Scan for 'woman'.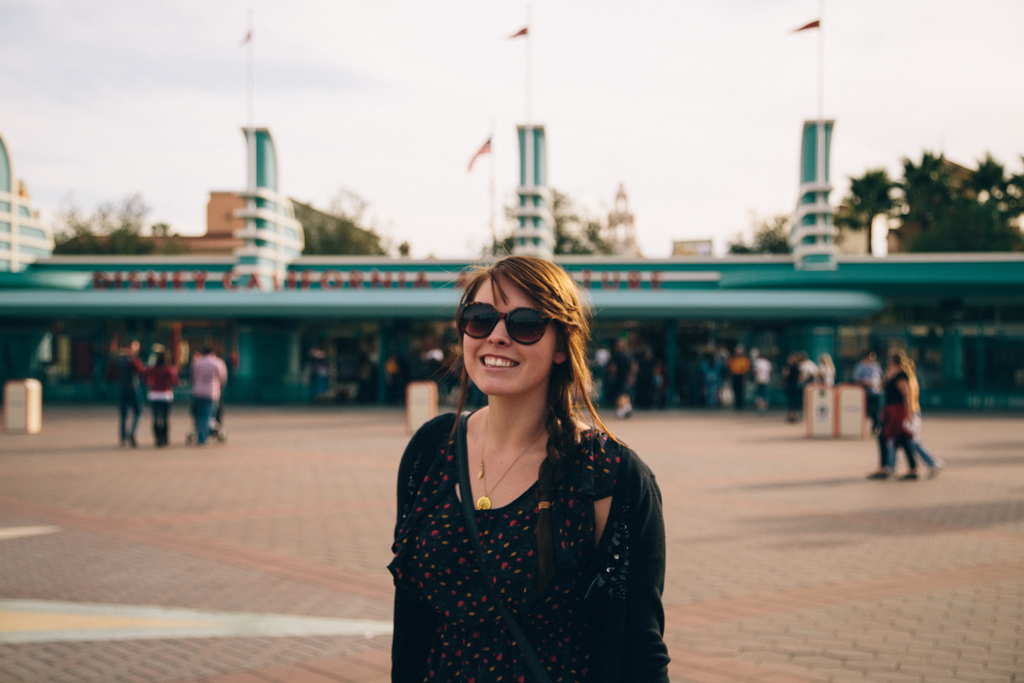
Scan result: Rect(141, 352, 184, 448).
